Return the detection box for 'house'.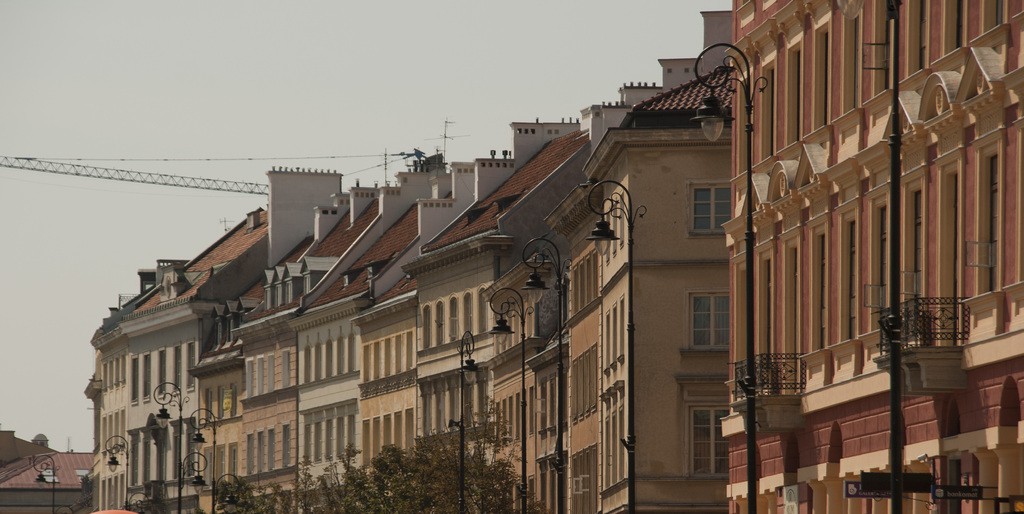
x1=291, y1=173, x2=445, y2=511.
